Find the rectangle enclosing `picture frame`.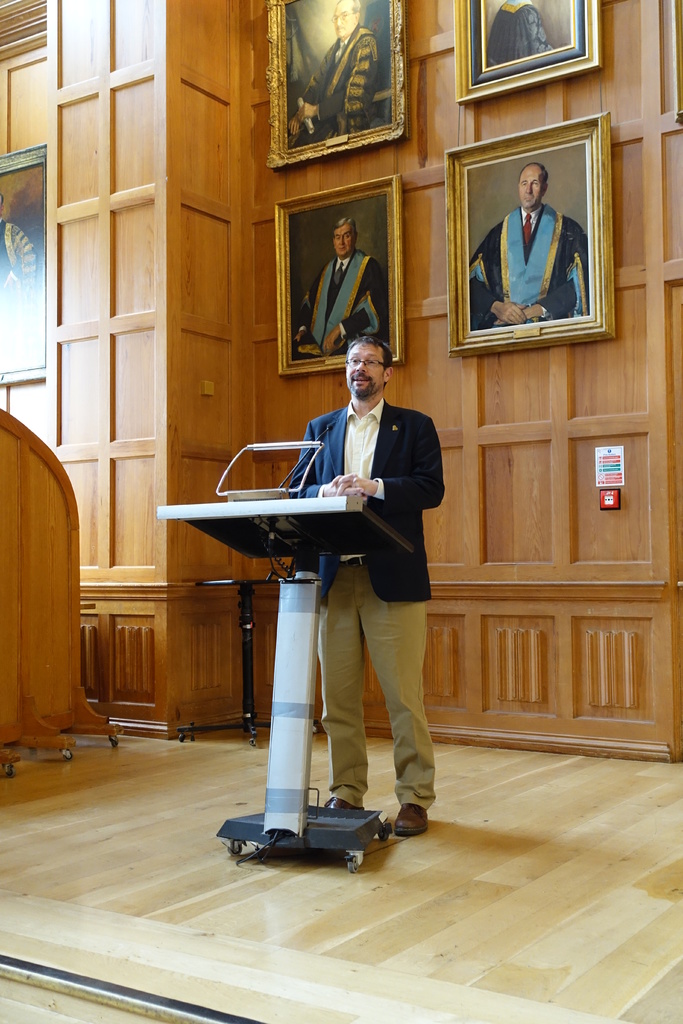
451,0,604,104.
